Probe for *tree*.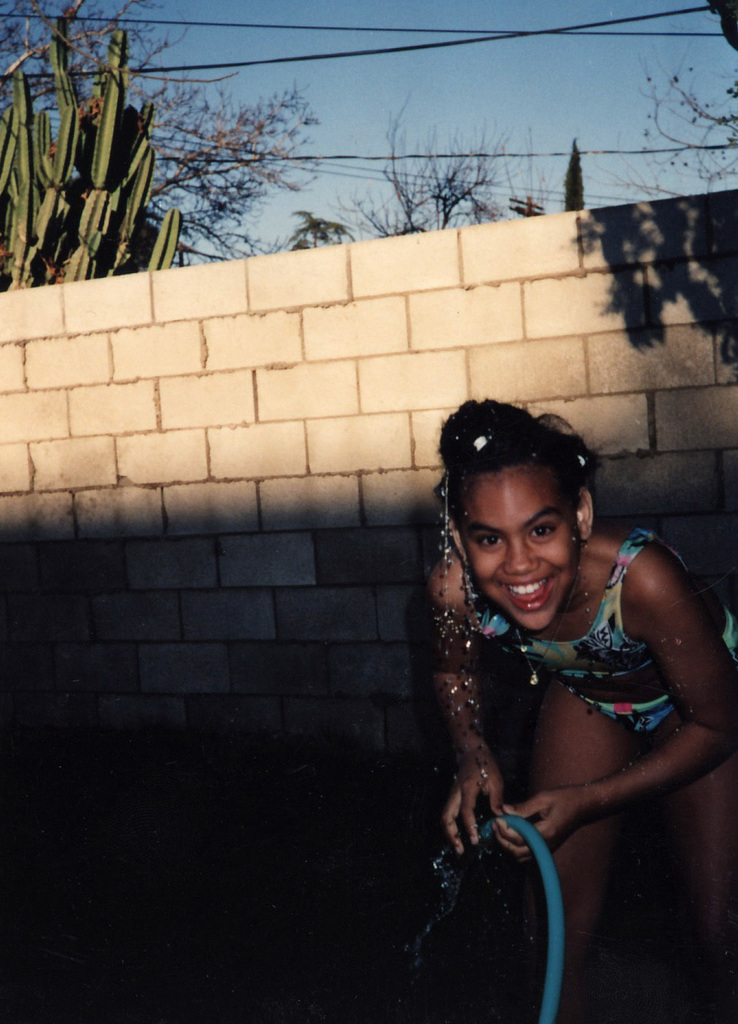
Probe result: (590,36,737,210).
